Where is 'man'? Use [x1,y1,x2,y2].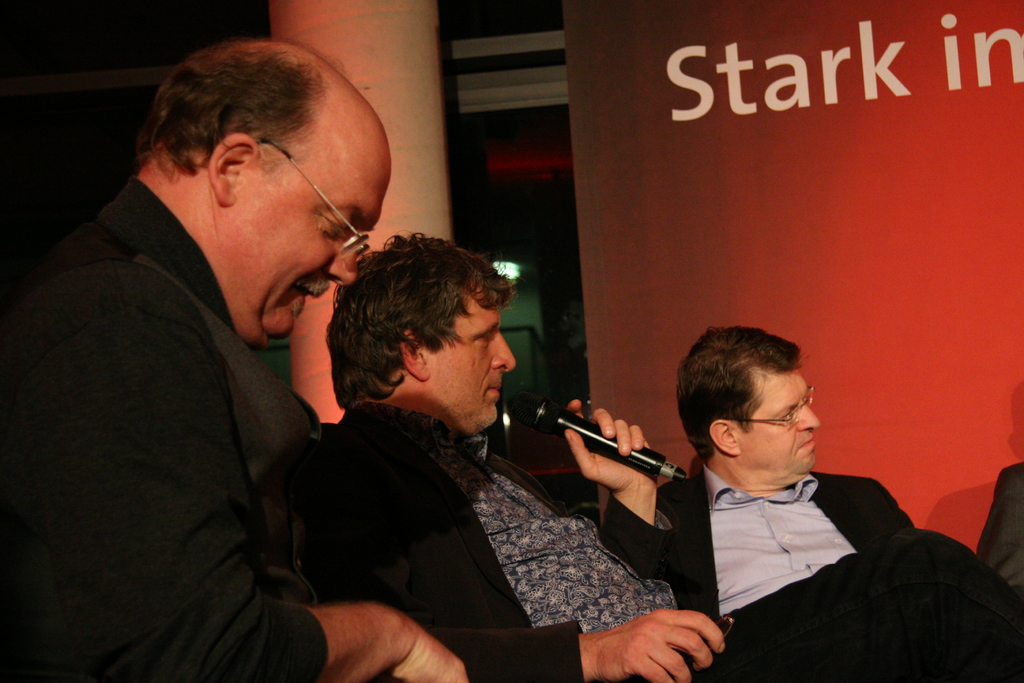
[1,37,472,682].
